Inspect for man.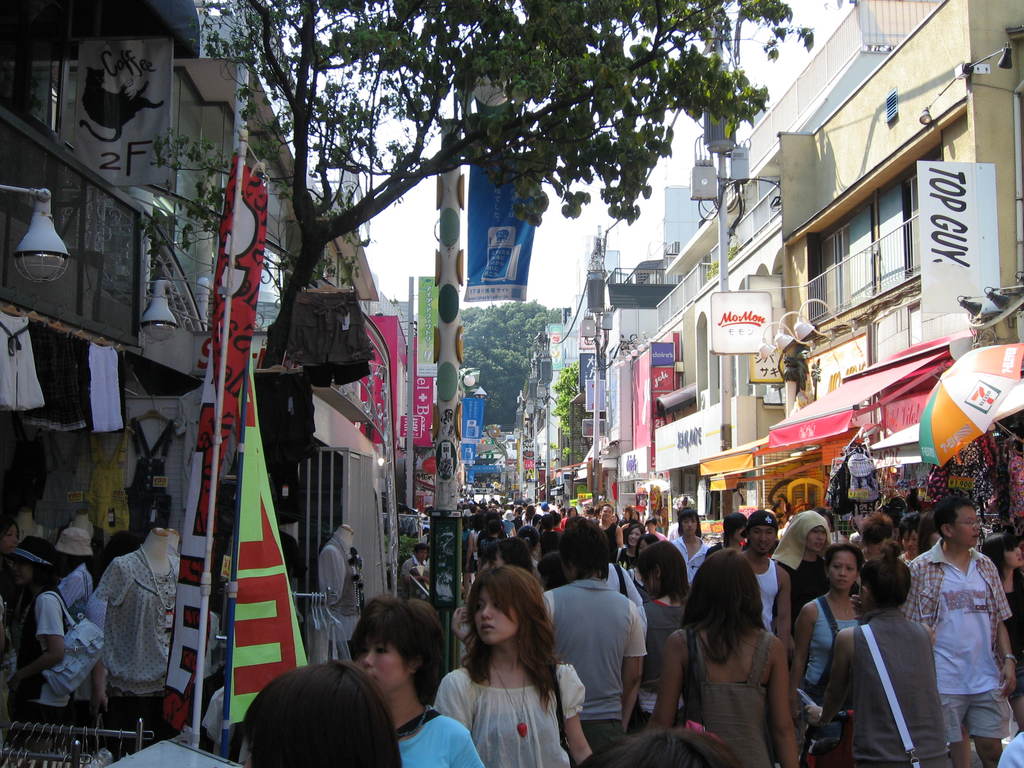
Inspection: {"left": 773, "top": 509, "right": 833, "bottom": 629}.
